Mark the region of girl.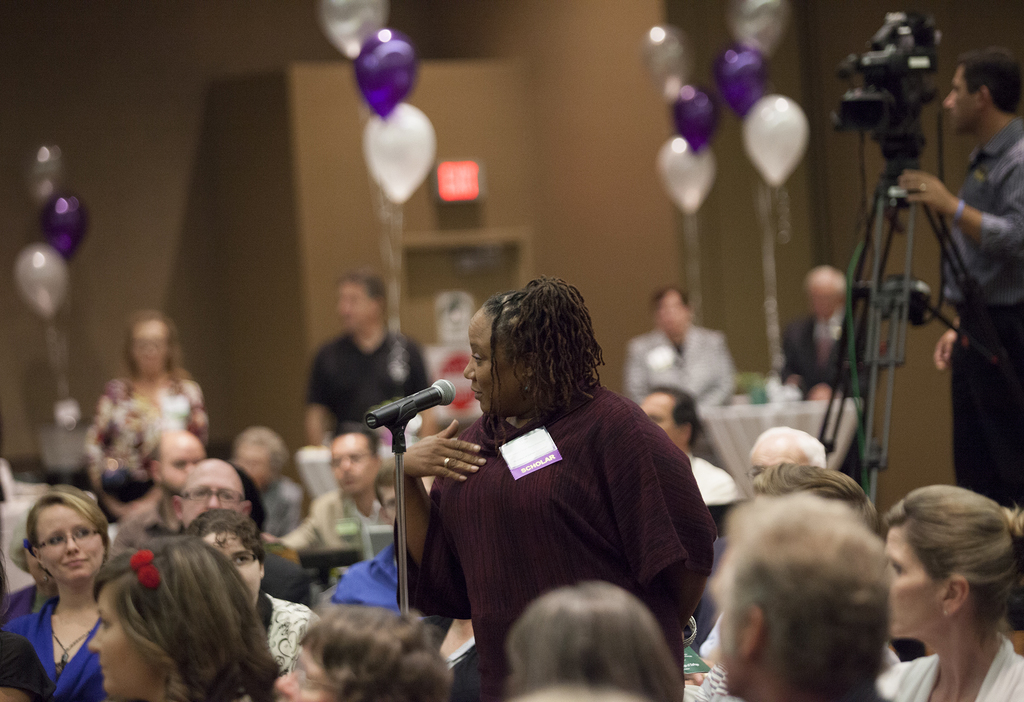
Region: left=87, top=531, right=281, bottom=701.
